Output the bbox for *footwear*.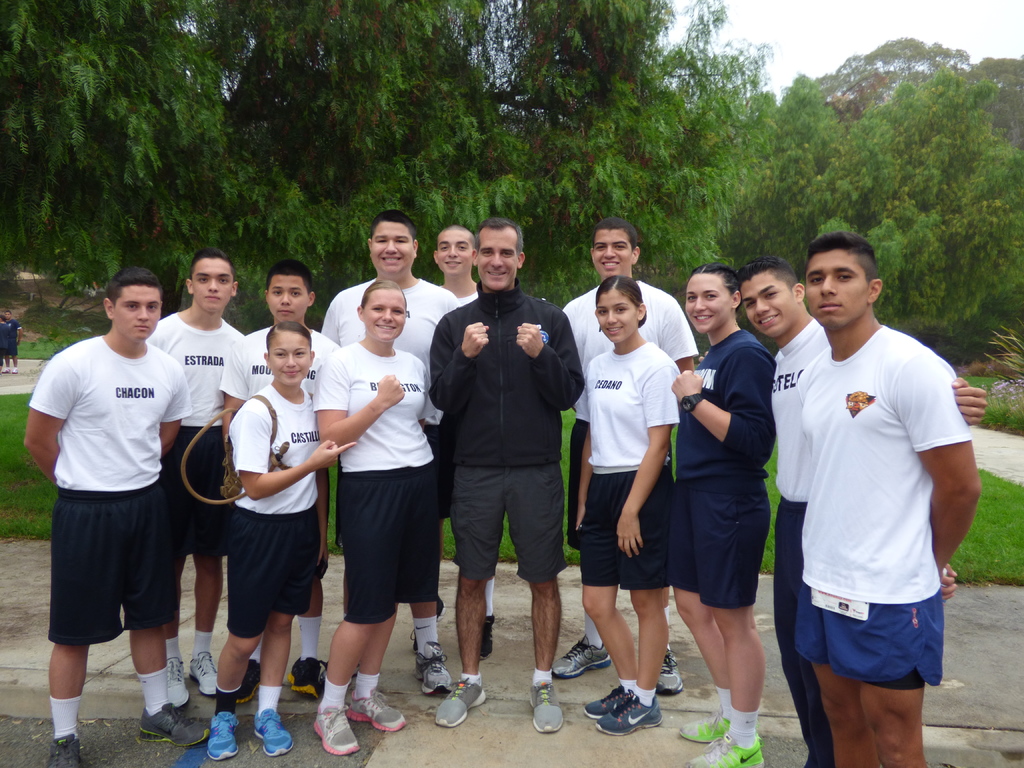
box=[347, 692, 399, 737].
